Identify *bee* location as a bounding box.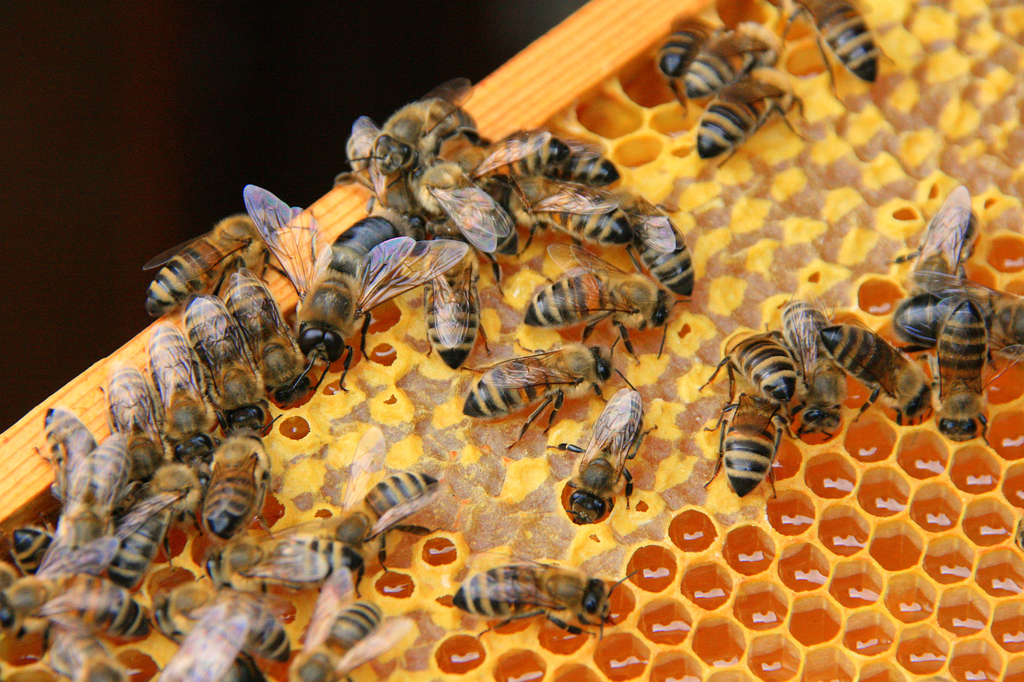
Rect(512, 230, 678, 365).
